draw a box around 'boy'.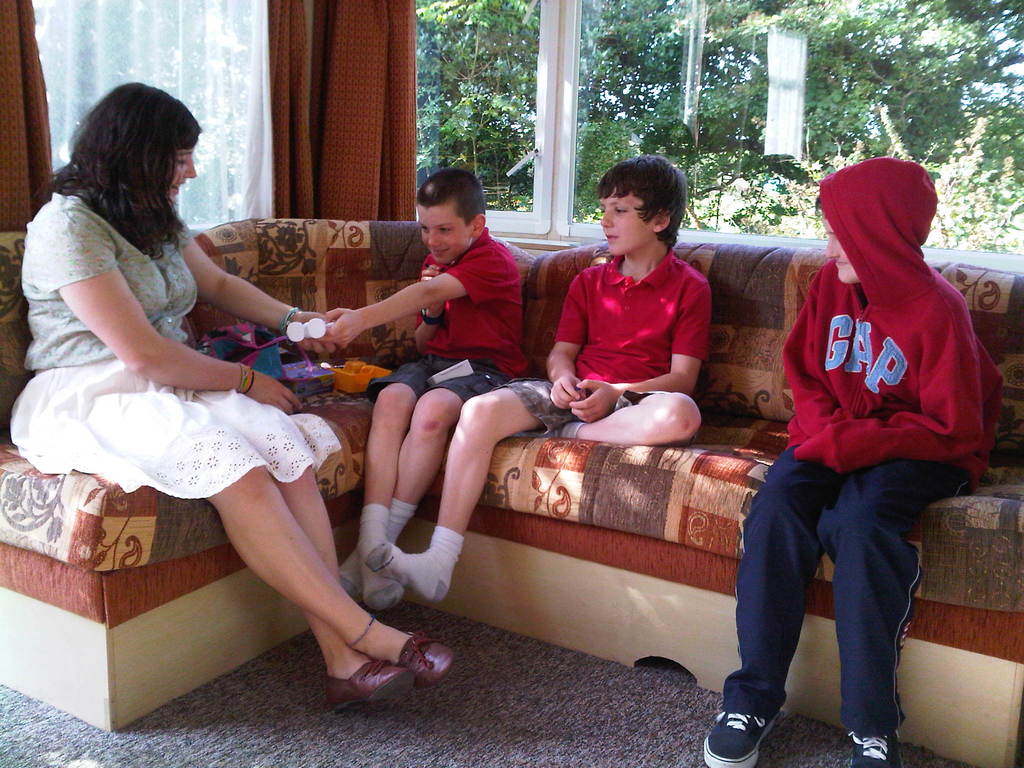
(left=360, top=154, right=712, bottom=603).
